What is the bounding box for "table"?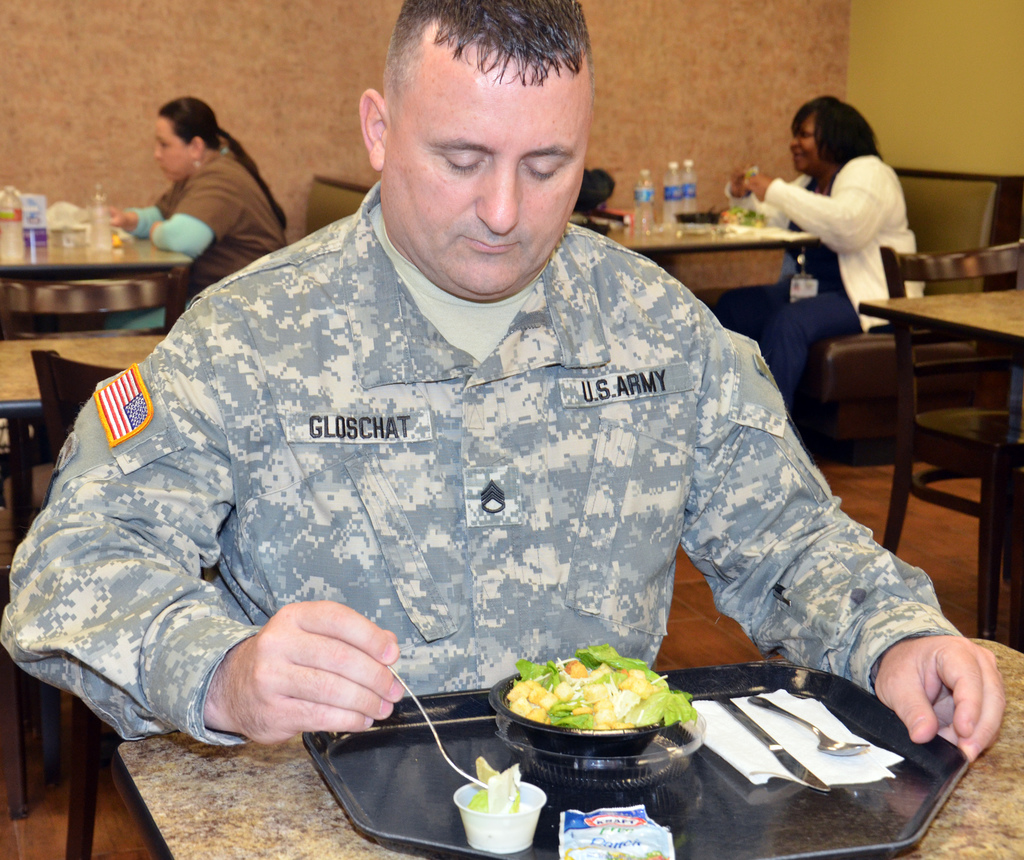
box=[0, 331, 150, 560].
